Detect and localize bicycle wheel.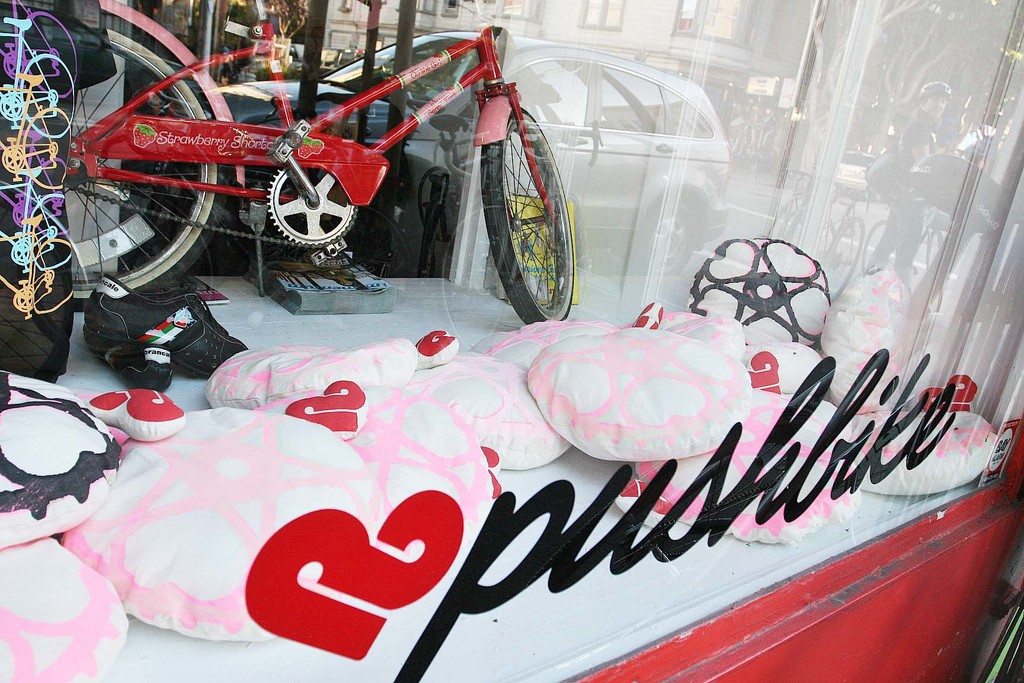
Localized at (63, 22, 226, 313).
